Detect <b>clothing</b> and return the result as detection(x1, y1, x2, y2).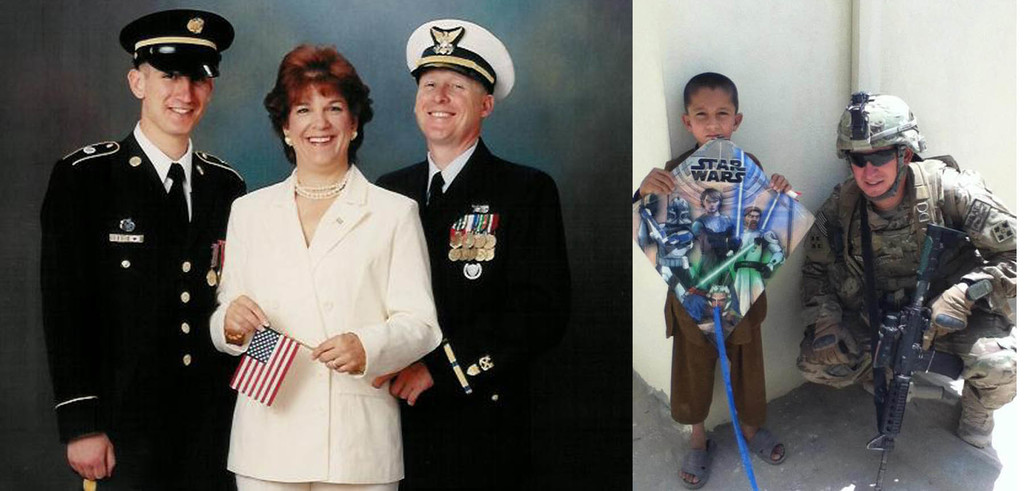
detection(374, 136, 572, 490).
